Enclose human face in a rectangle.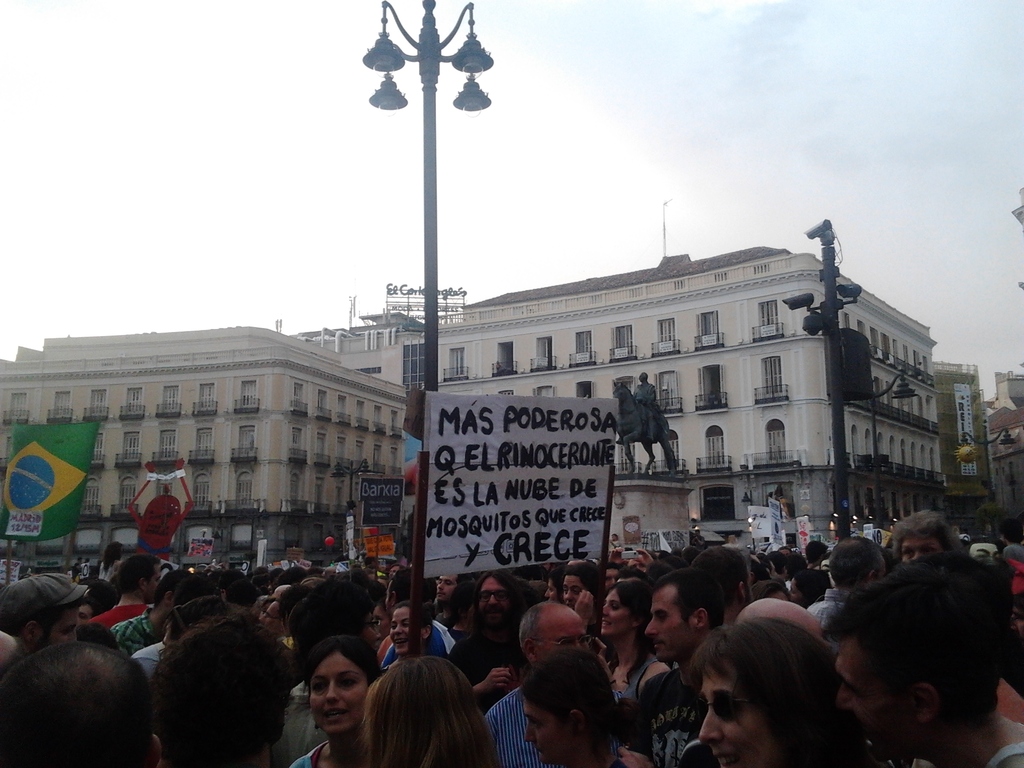
523, 701, 573, 767.
